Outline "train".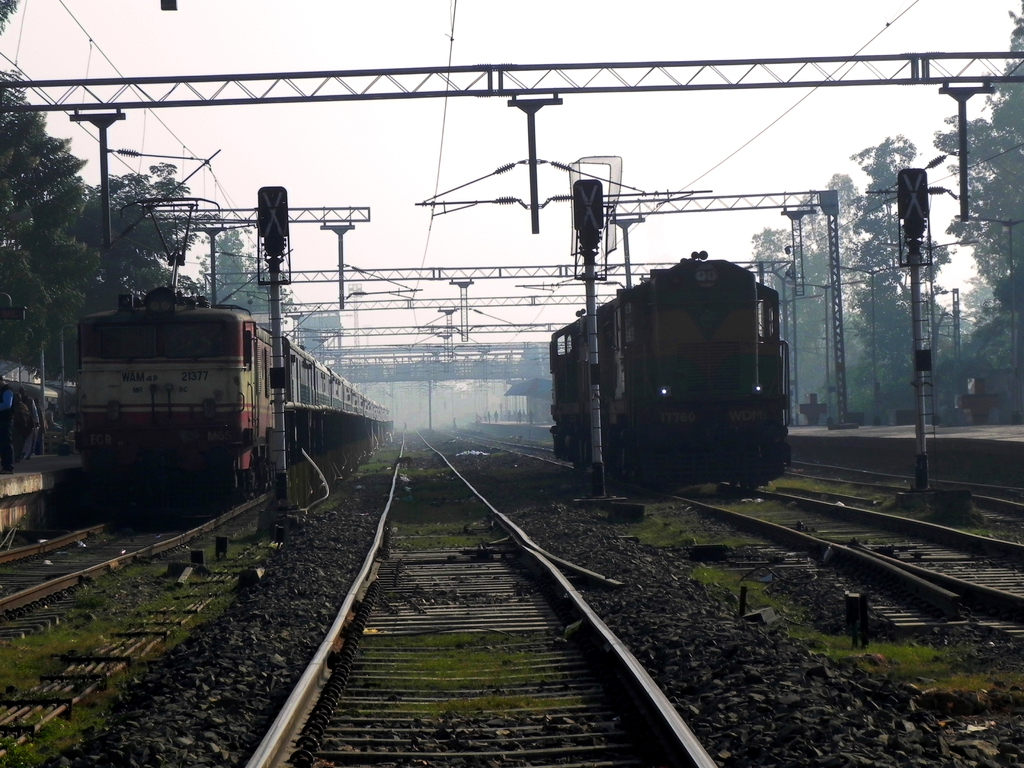
Outline: 71, 195, 390, 509.
